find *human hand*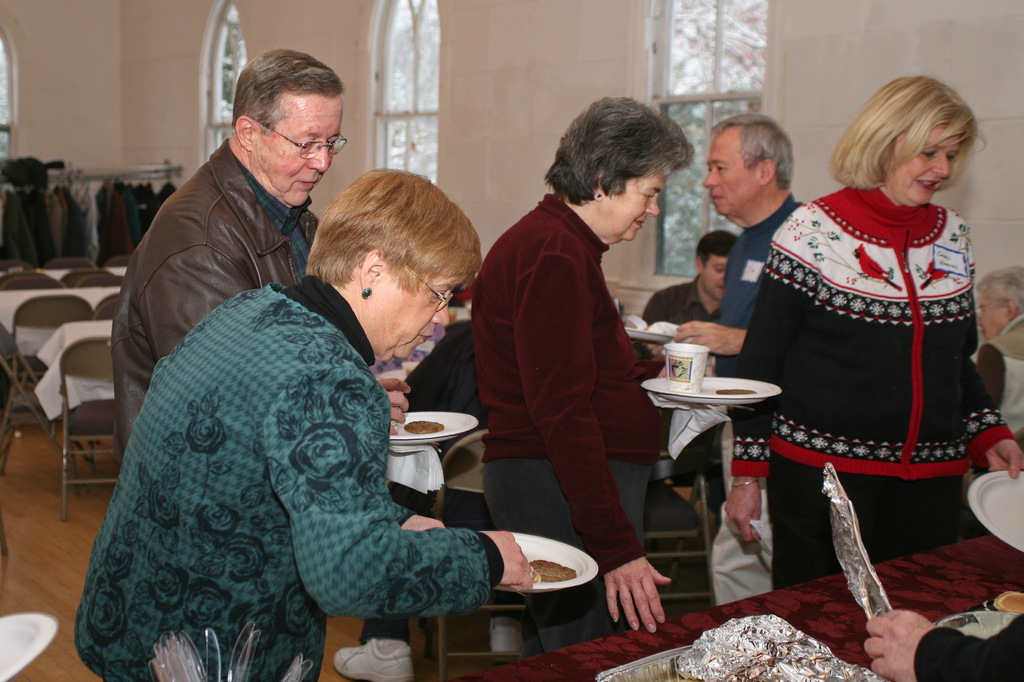
722/476/765/544
